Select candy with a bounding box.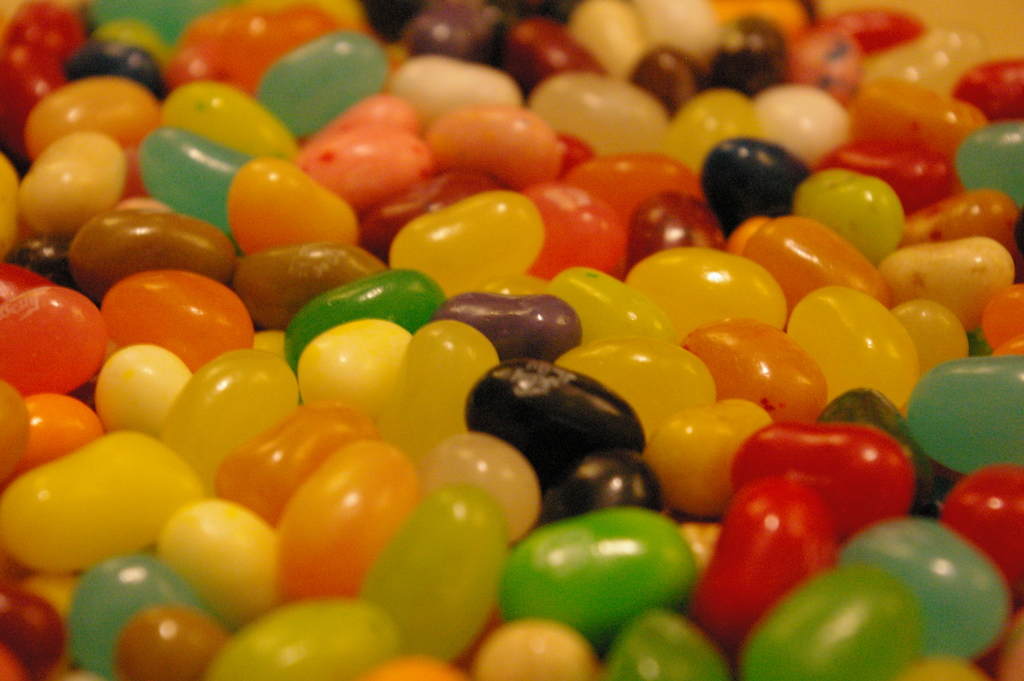
{"x1": 0, "y1": 1, "x2": 1023, "y2": 680}.
